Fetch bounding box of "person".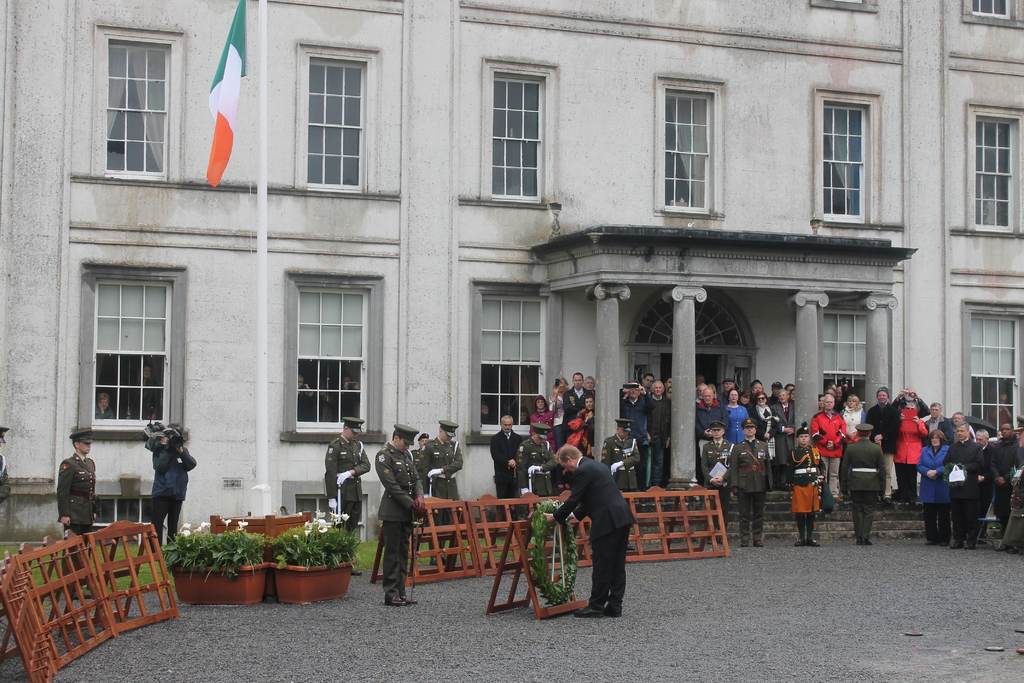
Bbox: (x1=891, y1=389, x2=930, y2=418).
